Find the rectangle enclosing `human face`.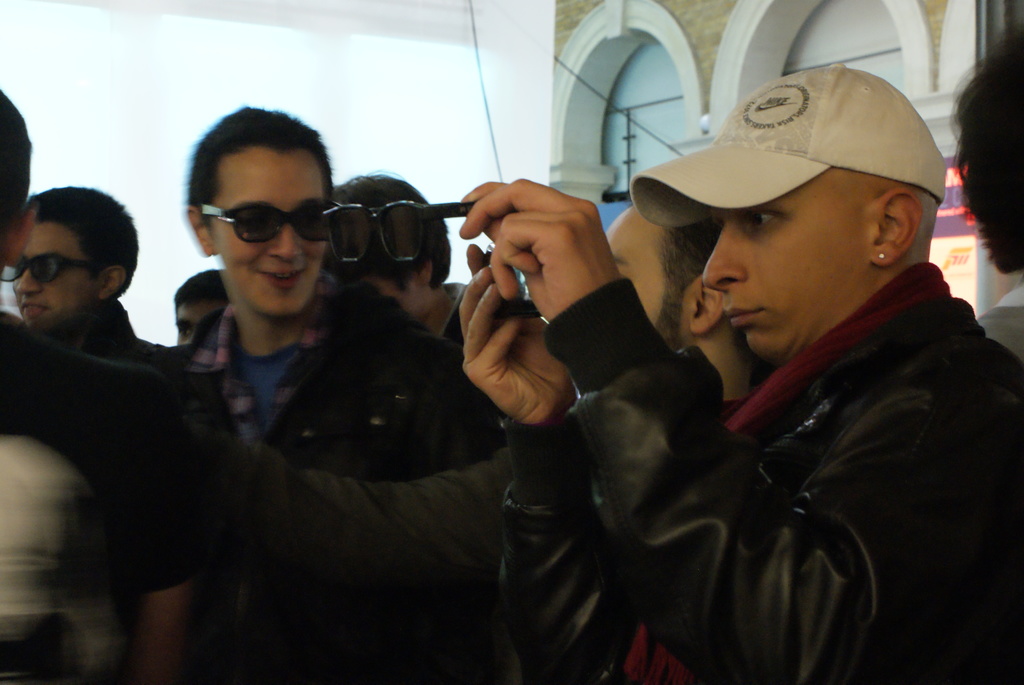
14, 222, 95, 324.
